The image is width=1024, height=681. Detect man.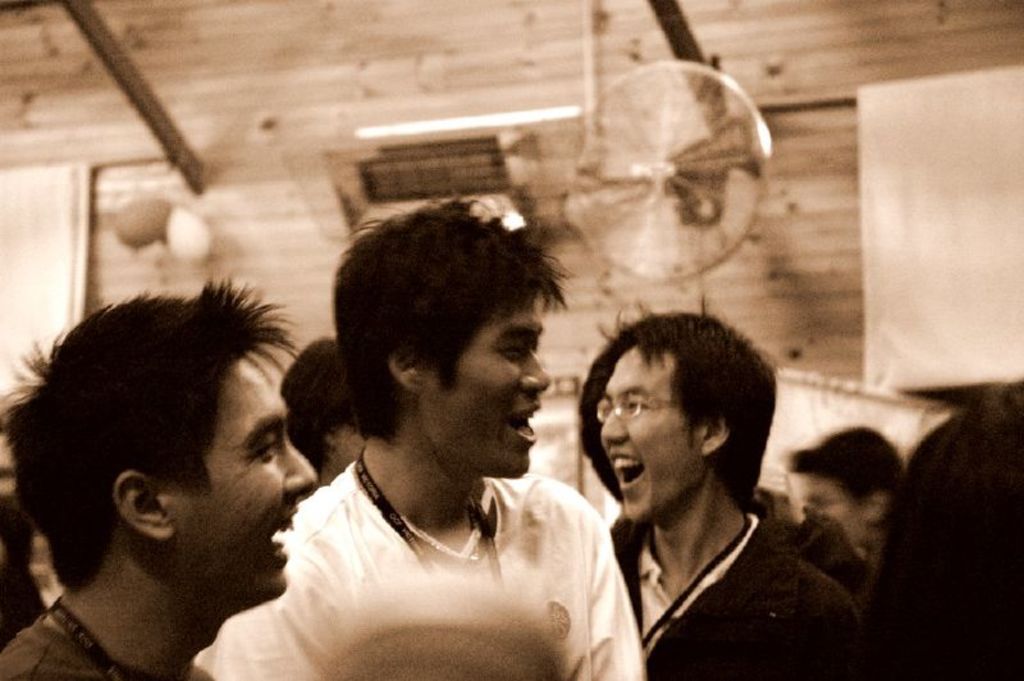
Detection: pyautogui.locateOnScreen(207, 205, 668, 680).
